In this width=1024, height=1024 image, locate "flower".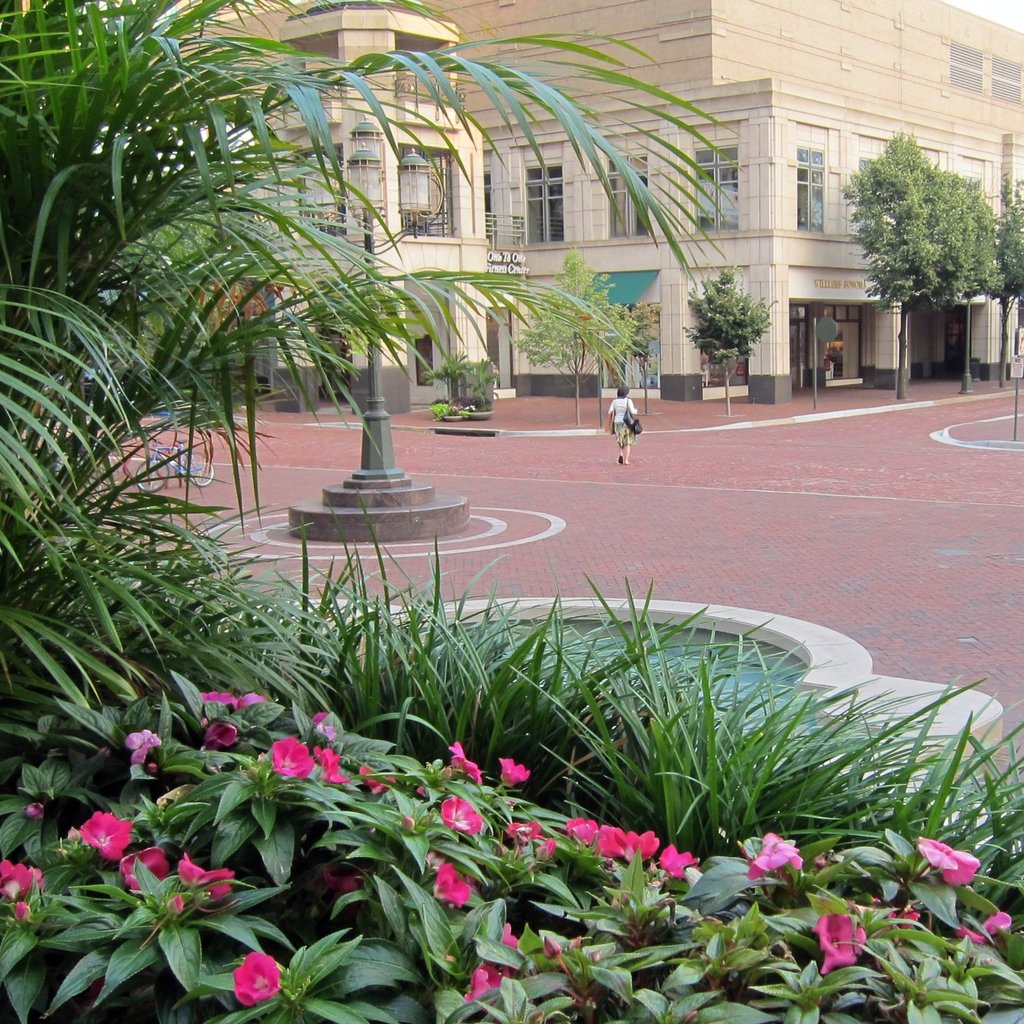
Bounding box: locate(200, 715, 235, 749).
